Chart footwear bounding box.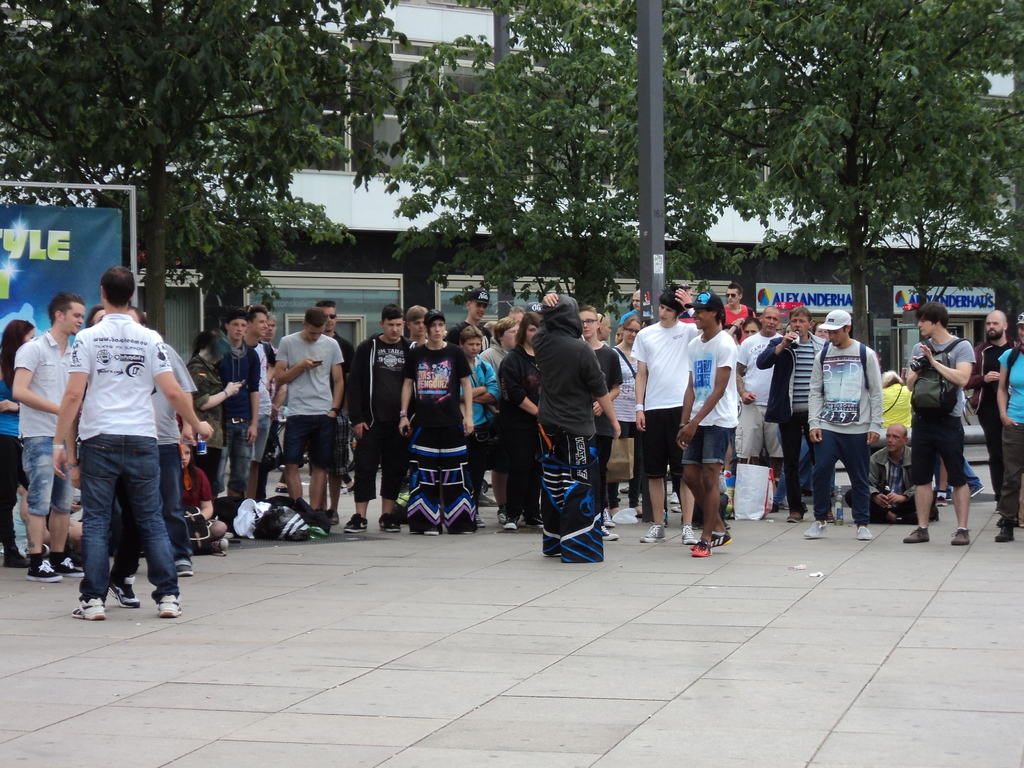
Charted: Rect(176, 561, 194, 577).
